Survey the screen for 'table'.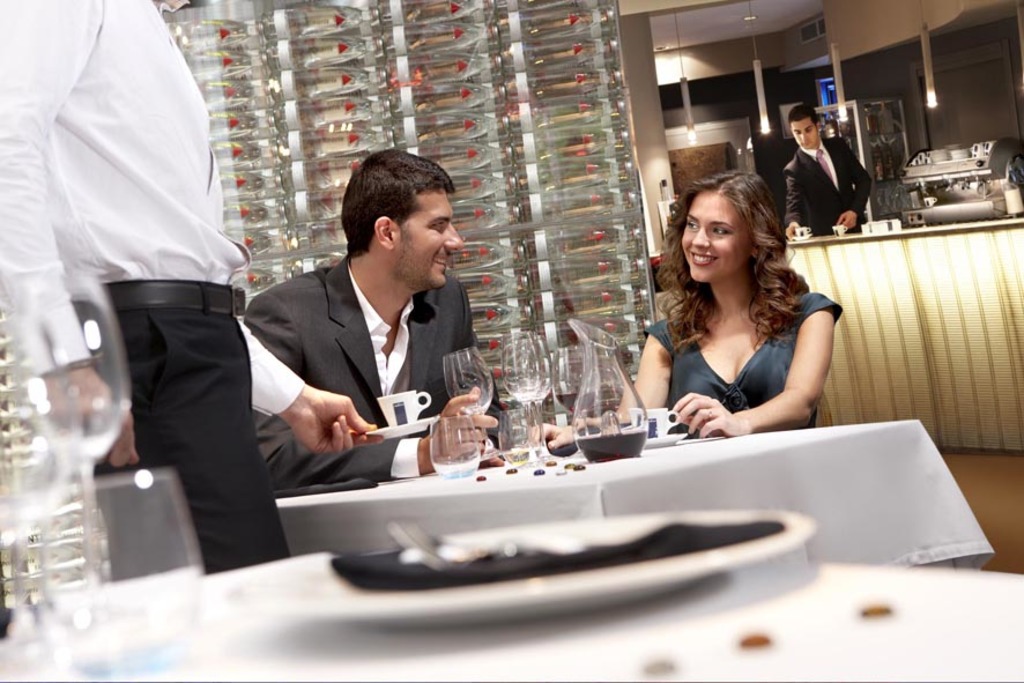
Survey found: region(0, 551, 1023, 682).
